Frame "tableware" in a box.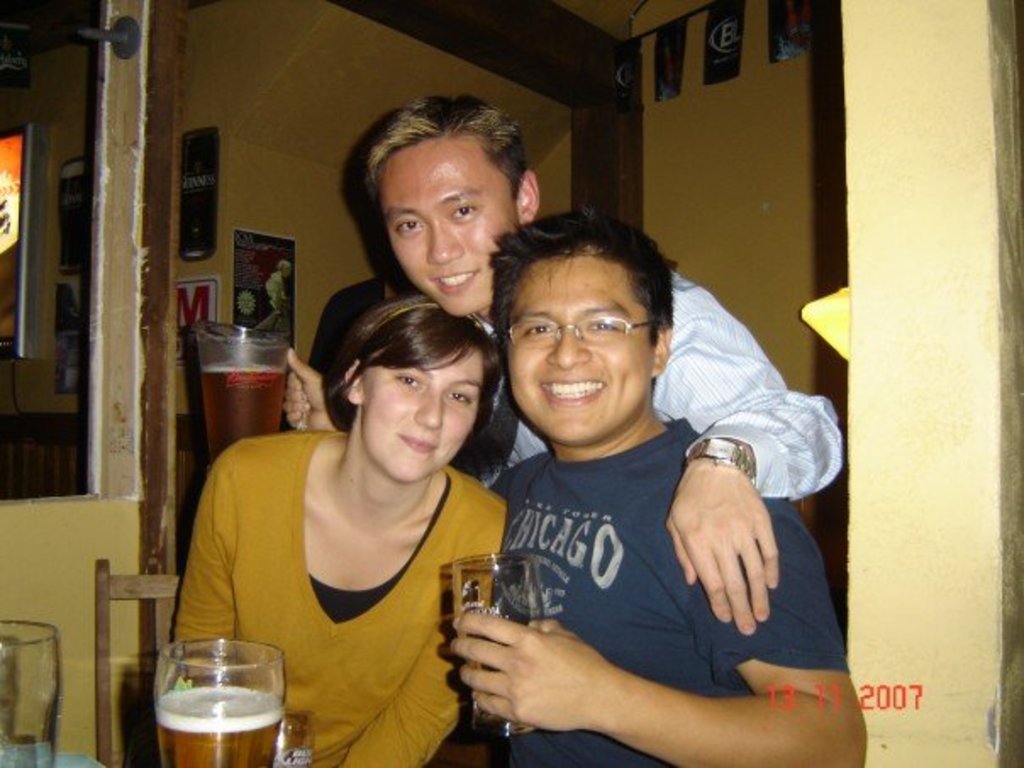
BBox(151, 648, 276, 751).
